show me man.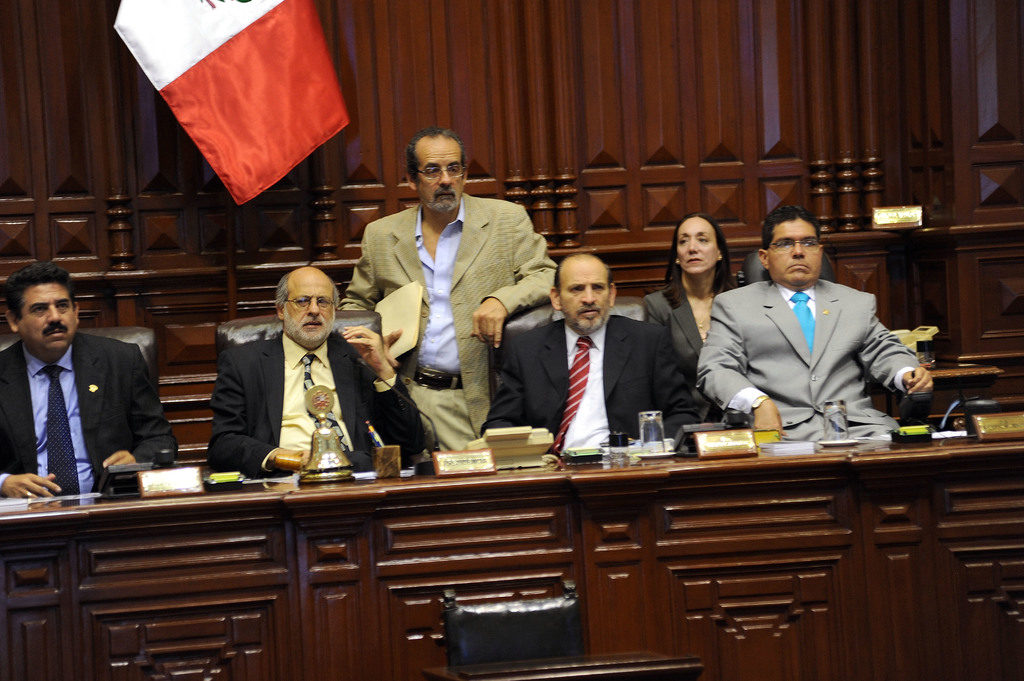
man is here: left=481, top=255, right=701, bottom=449.
